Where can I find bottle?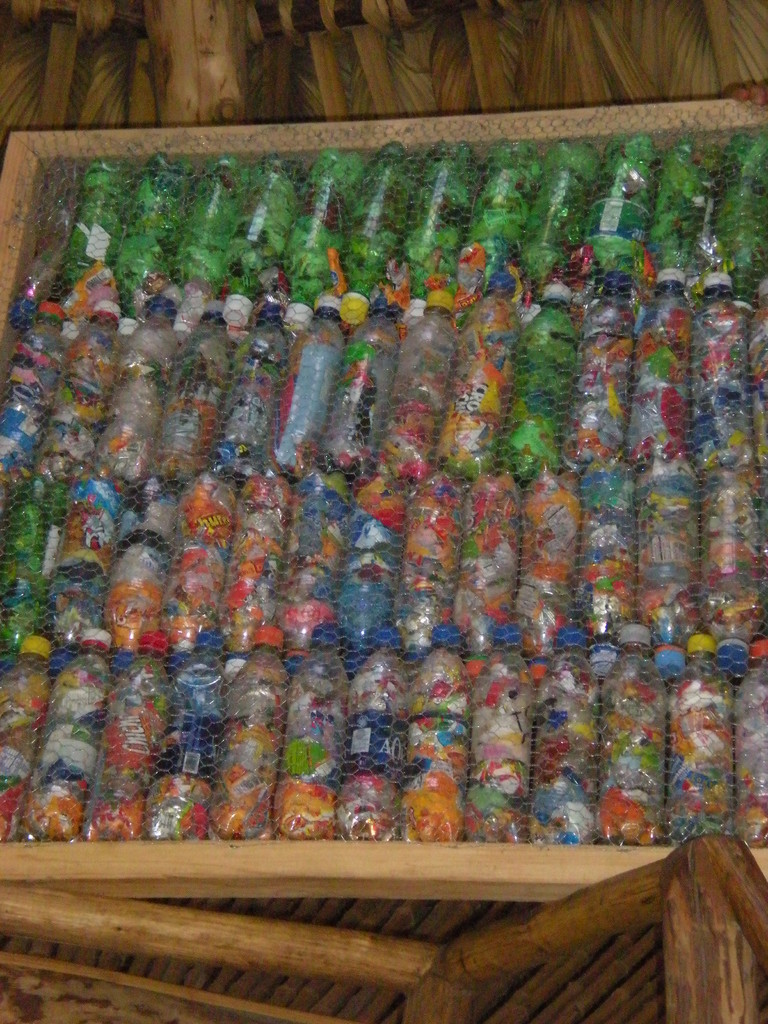
You can find it at (x1=0, y1=630, x2=61, y2=835).
